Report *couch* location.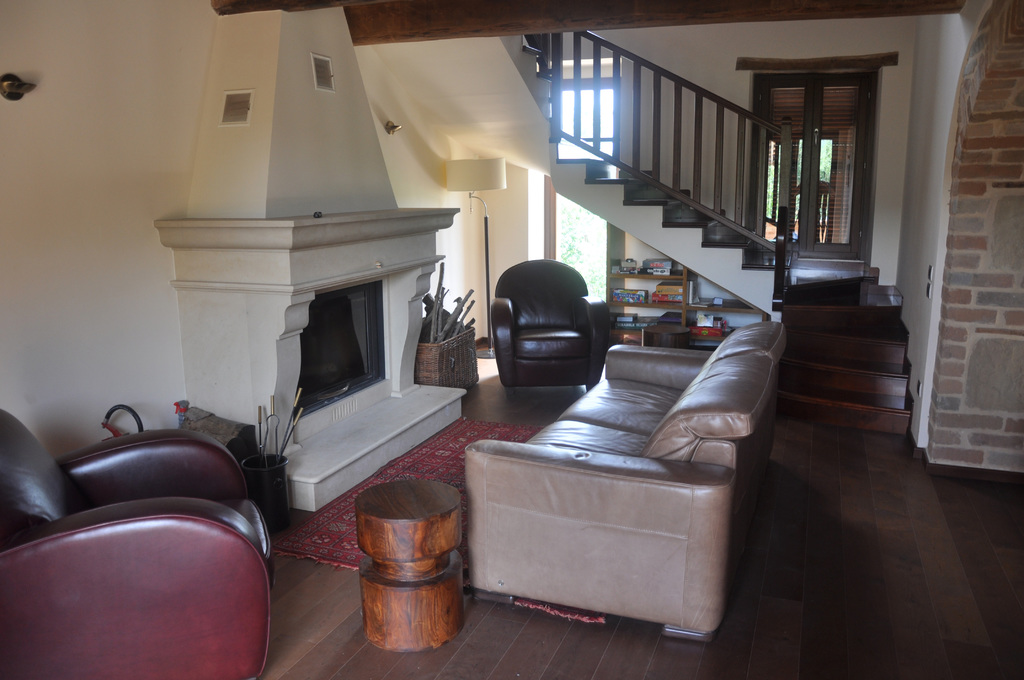
Report: bbox=(443, 308, 785, 624).
